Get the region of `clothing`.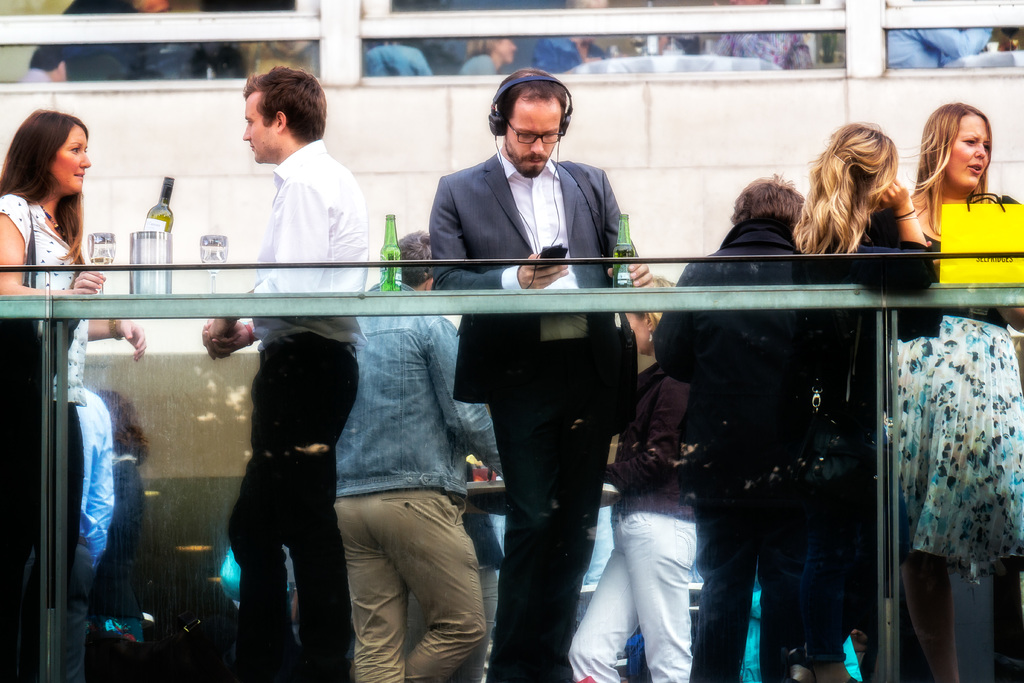
568 365 699 682.
